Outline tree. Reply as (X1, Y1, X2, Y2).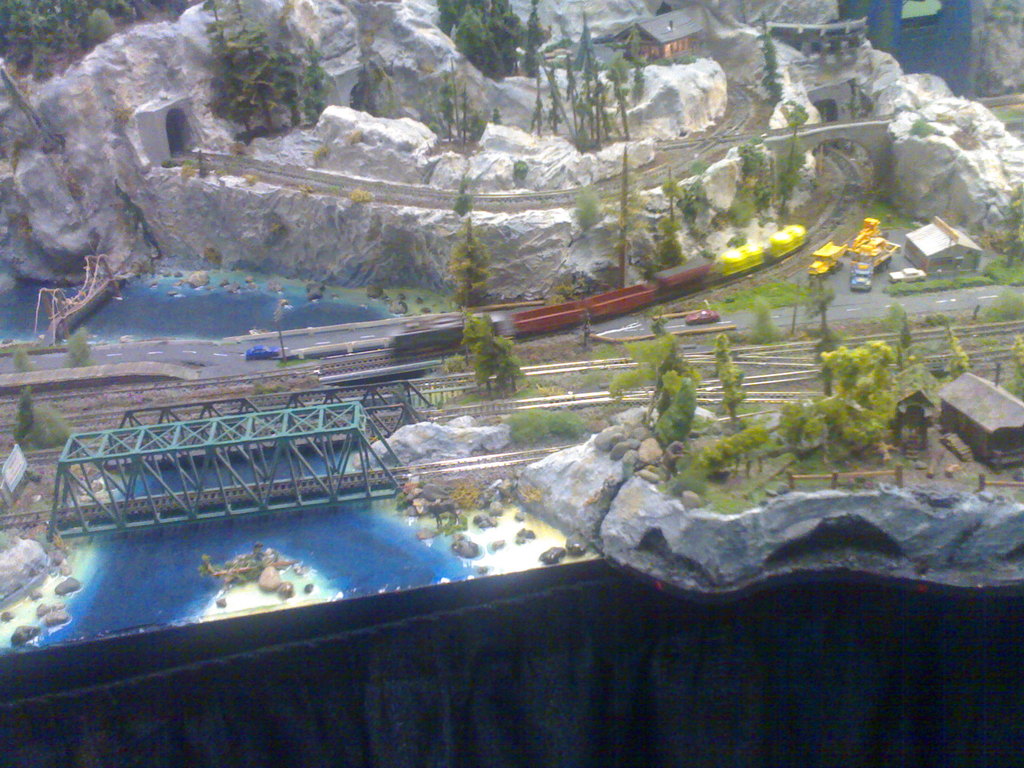
(650, 161, 690, 267).
